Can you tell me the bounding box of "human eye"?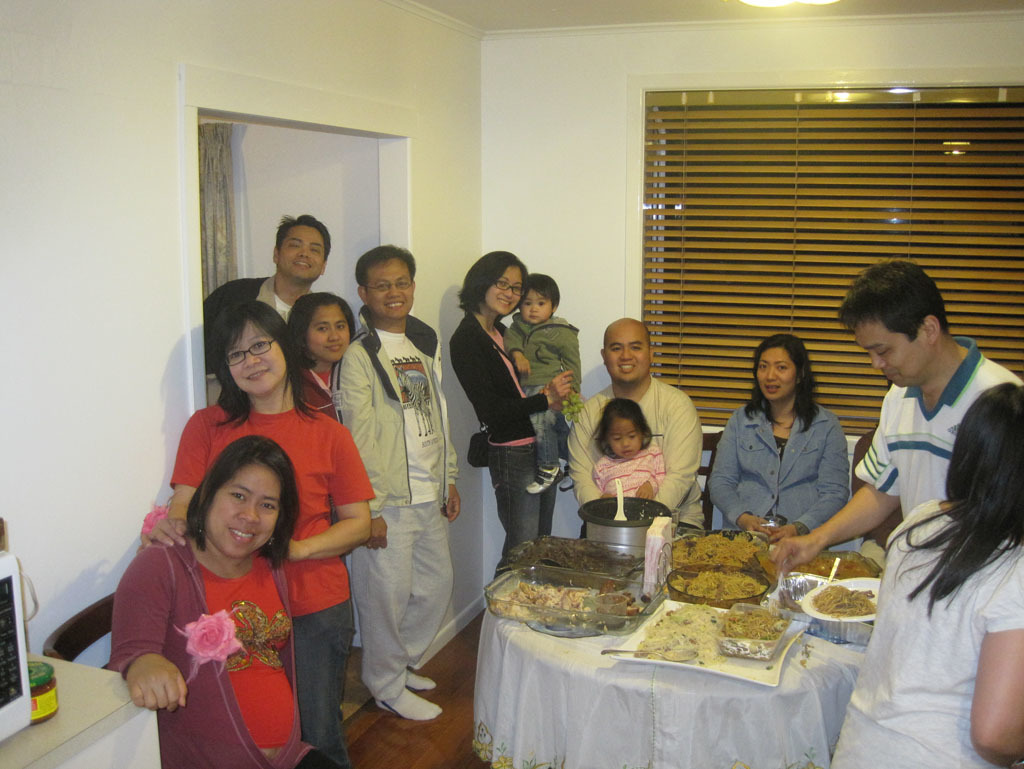
260:500:277:512.
